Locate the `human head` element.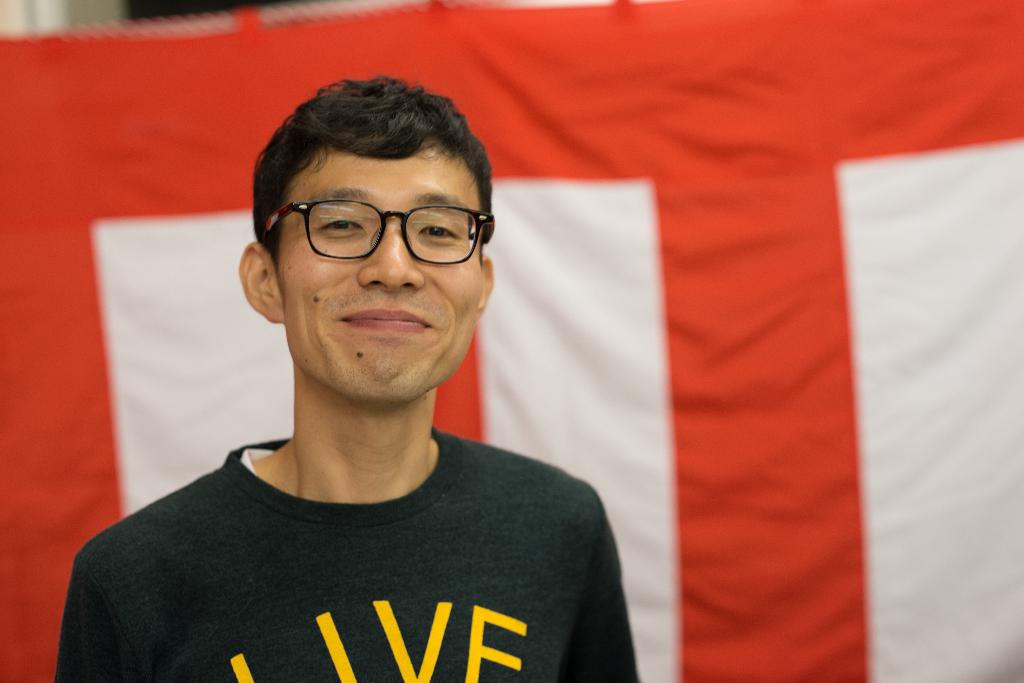
Element bbox: [x1=232, y1=67, x2=498, y2=419].
